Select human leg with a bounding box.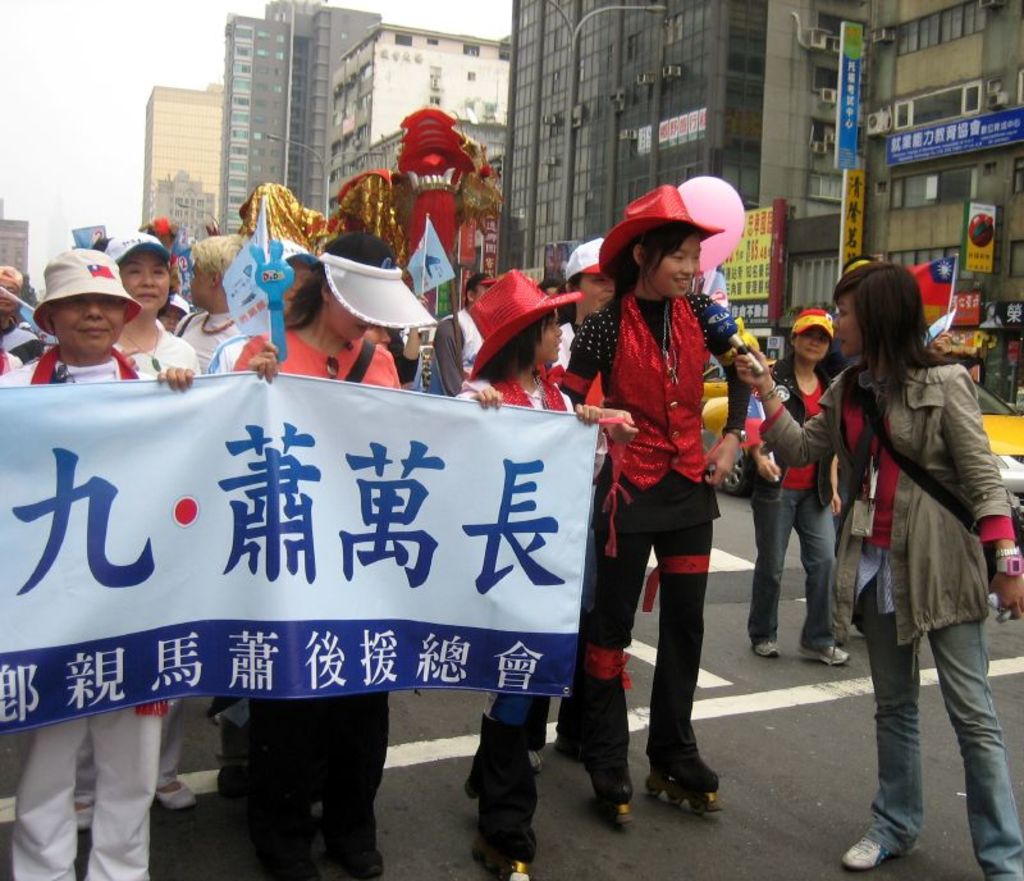
(924, 615, 1023, 880).
